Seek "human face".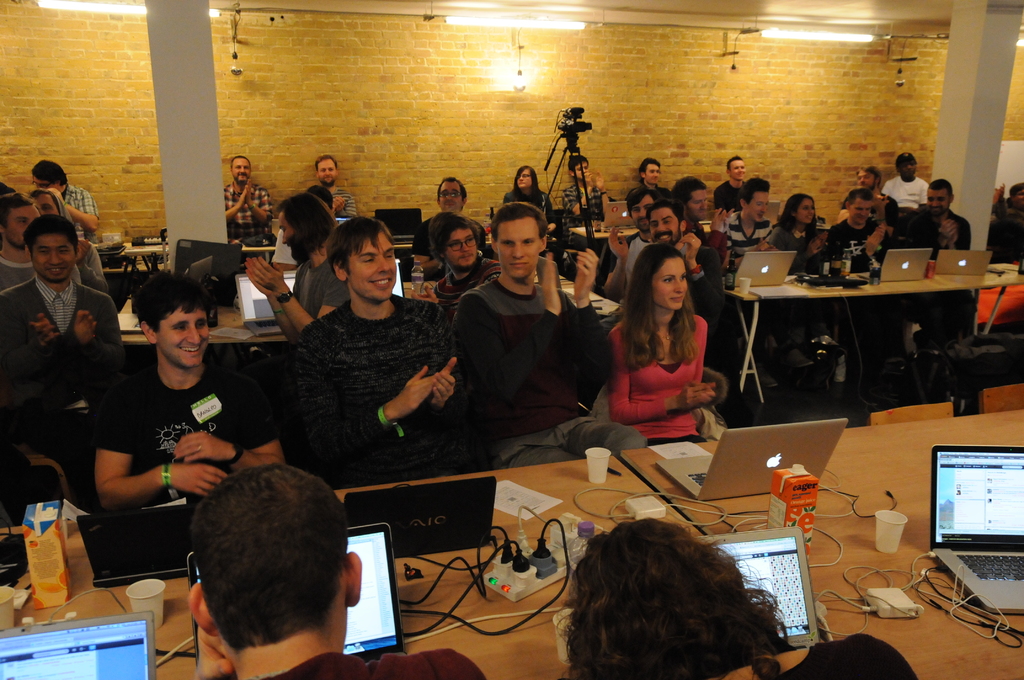
crop(648, 261, 687, 310).
